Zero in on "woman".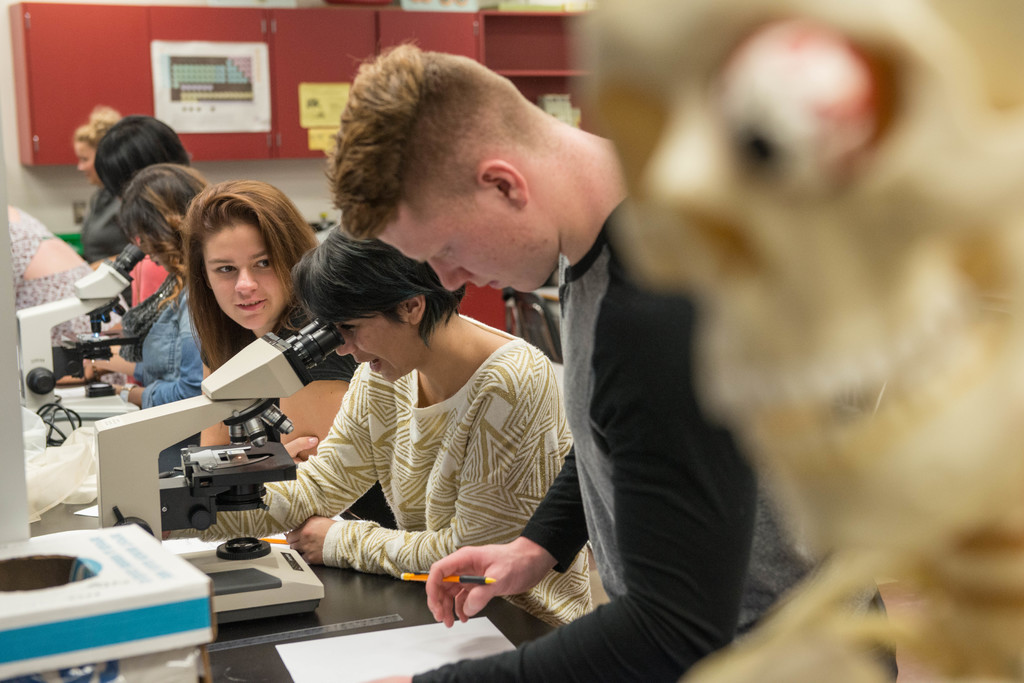
Zeroed in: {"left": 184, "top": 179, "right": 396, "bottom": 531}.
